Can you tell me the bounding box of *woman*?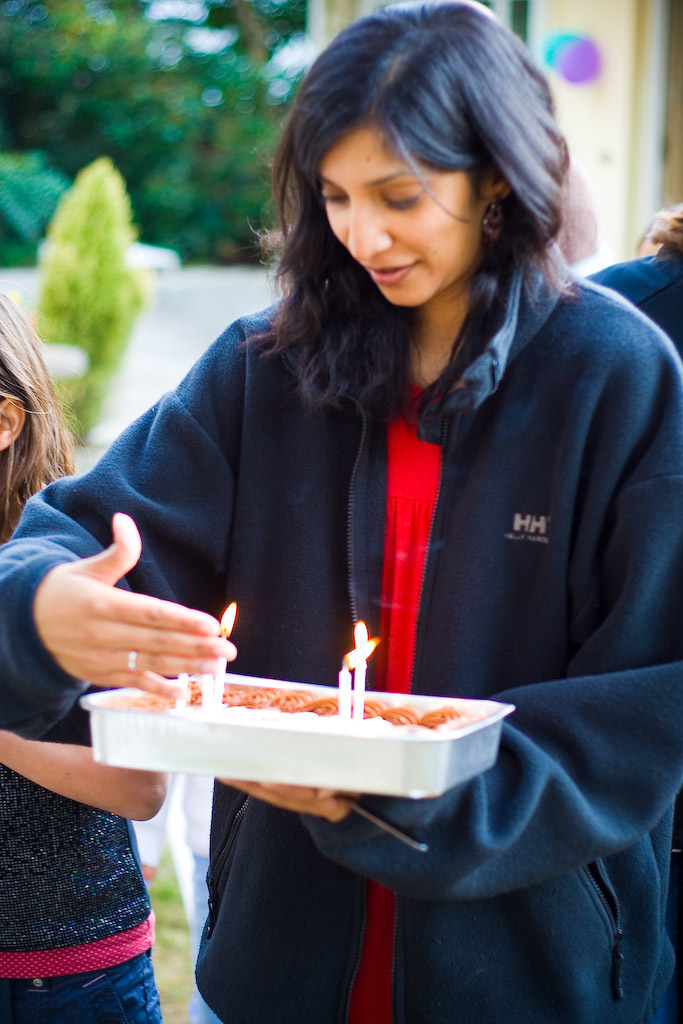
0,0,682,1023.
